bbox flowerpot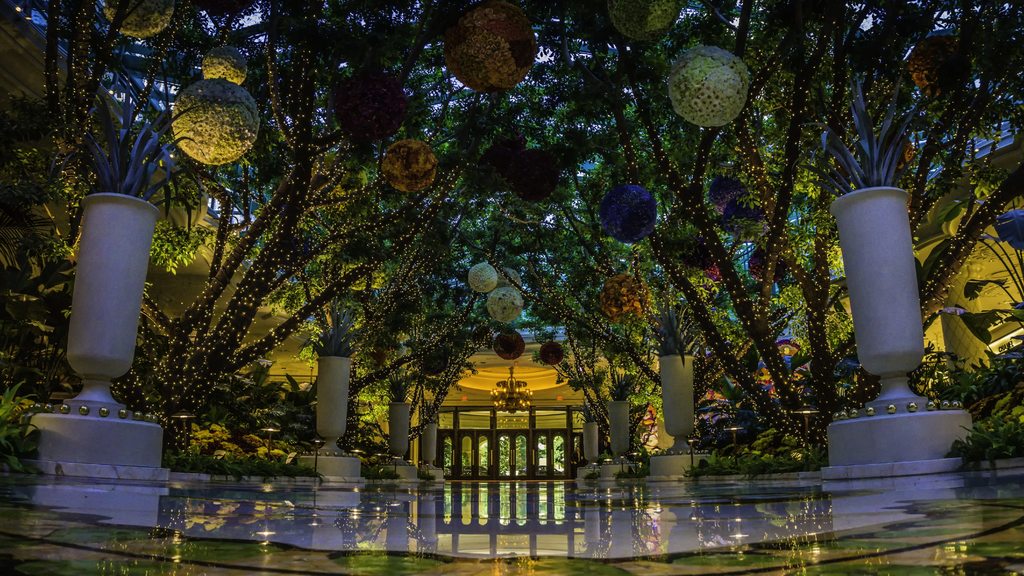
659, 354, 696, 449
